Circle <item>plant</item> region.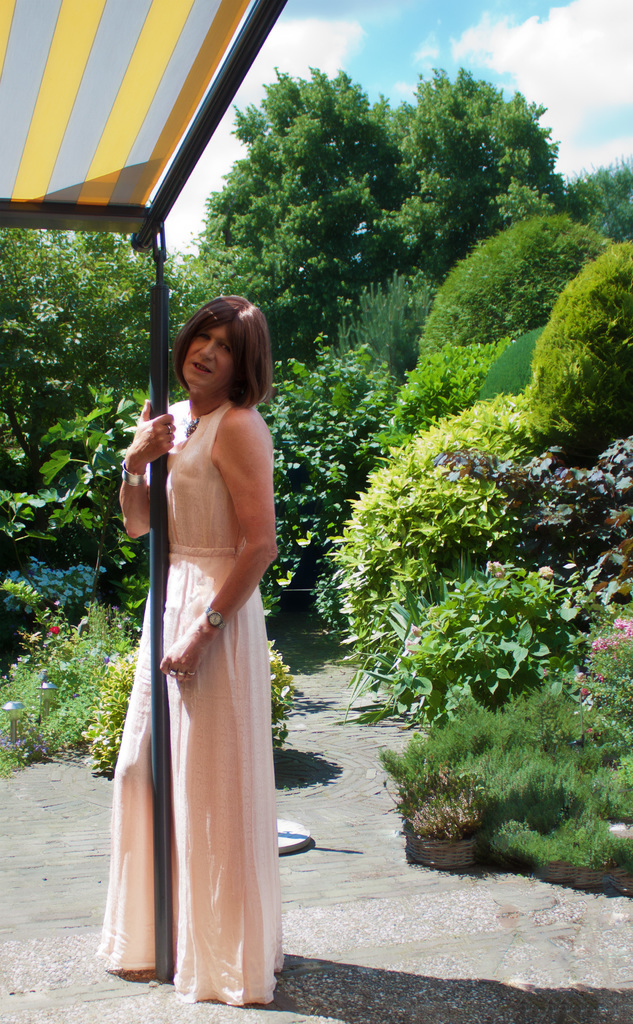
Region: [30,373,160,536].
